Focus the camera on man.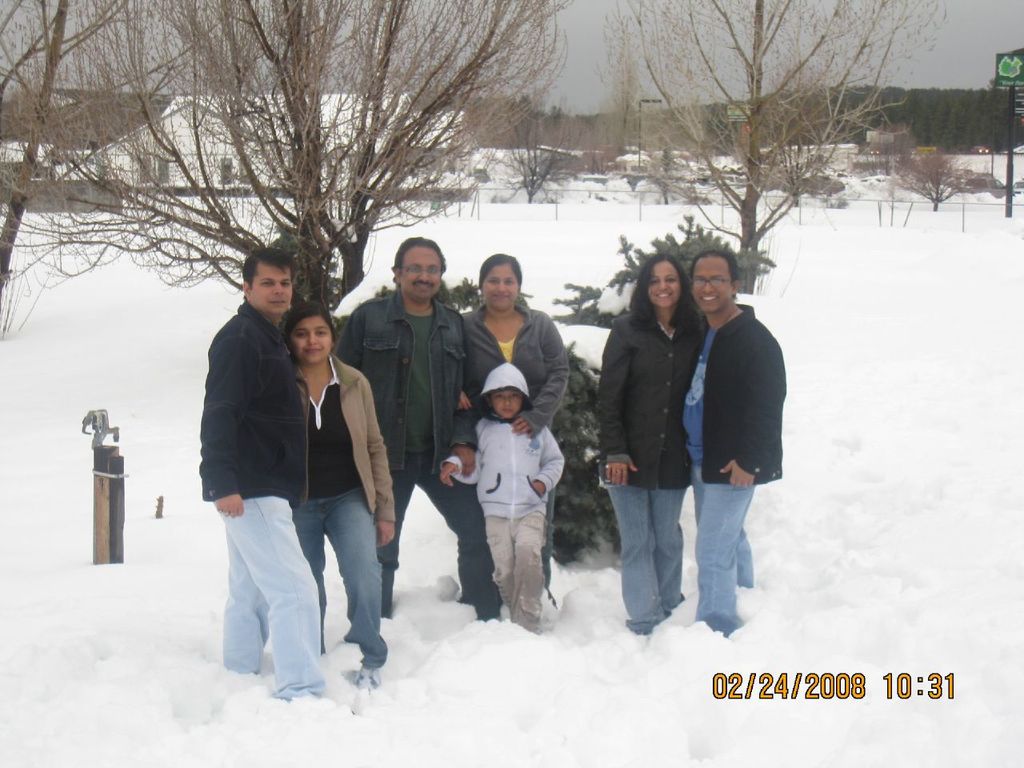
Focus region: 657,250,789,605.
